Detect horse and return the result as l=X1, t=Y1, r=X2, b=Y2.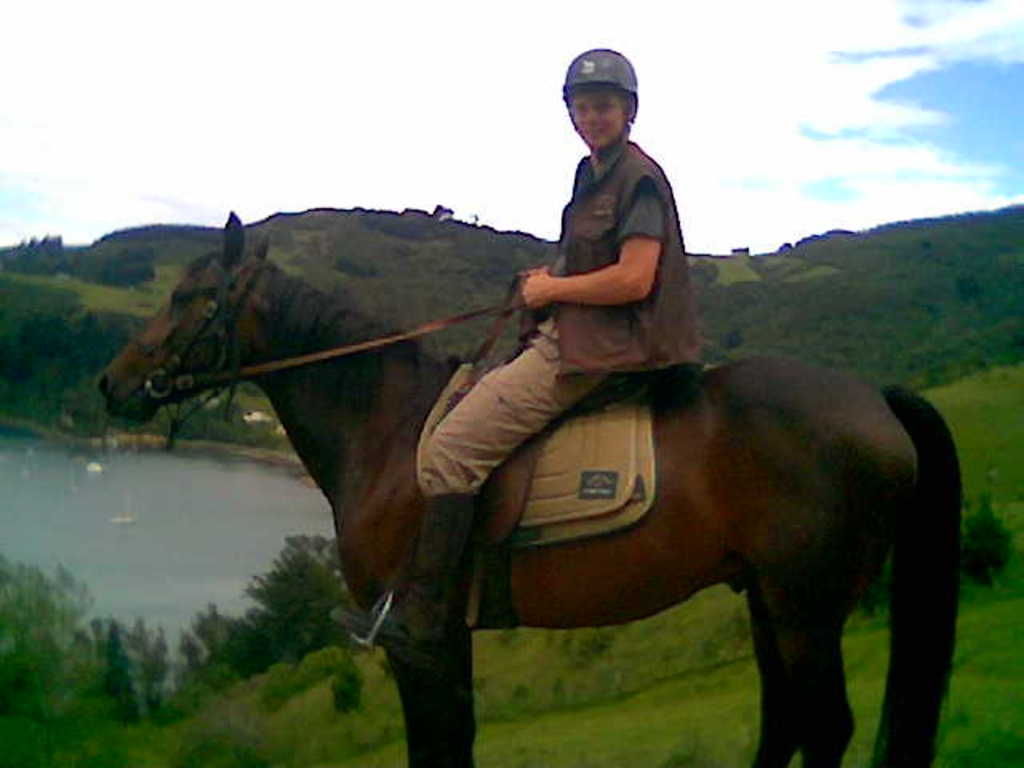
l=94, t=206, r=962, b=766.
